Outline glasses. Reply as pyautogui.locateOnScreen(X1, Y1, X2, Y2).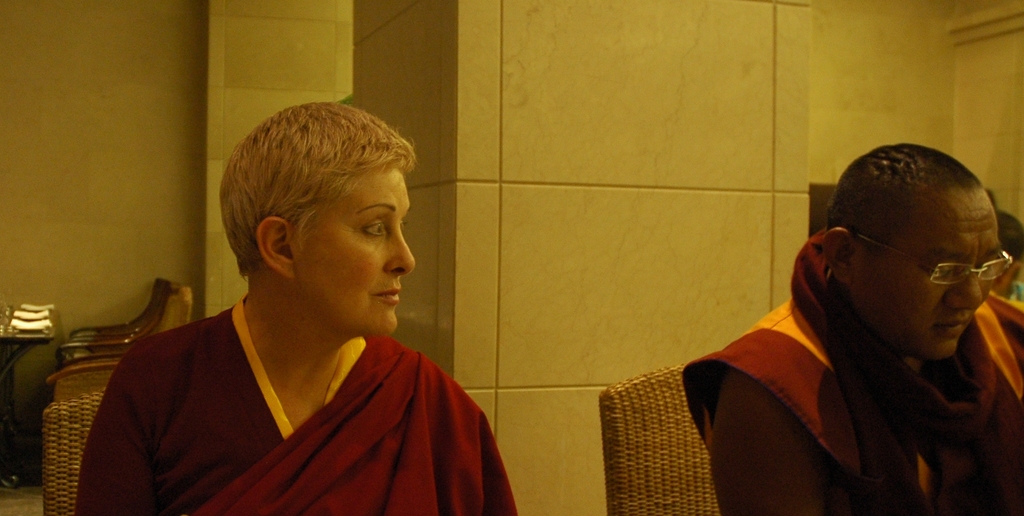
pyautogui.locateOnScreen(835, 228, 1009, 298).
